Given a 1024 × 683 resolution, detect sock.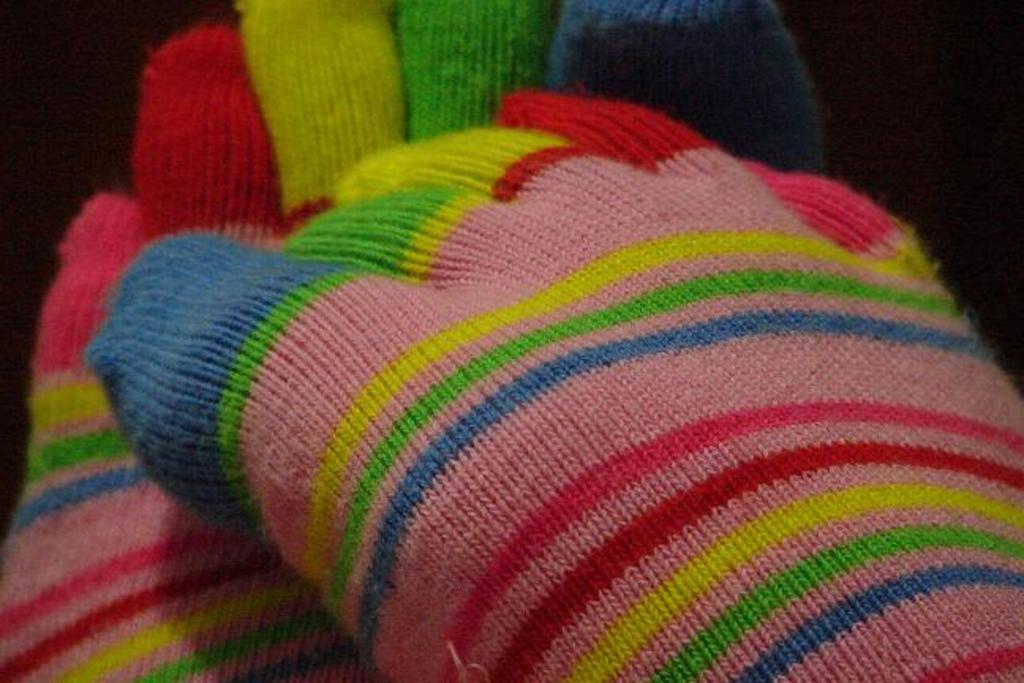
(0, 0, 823, 681).
